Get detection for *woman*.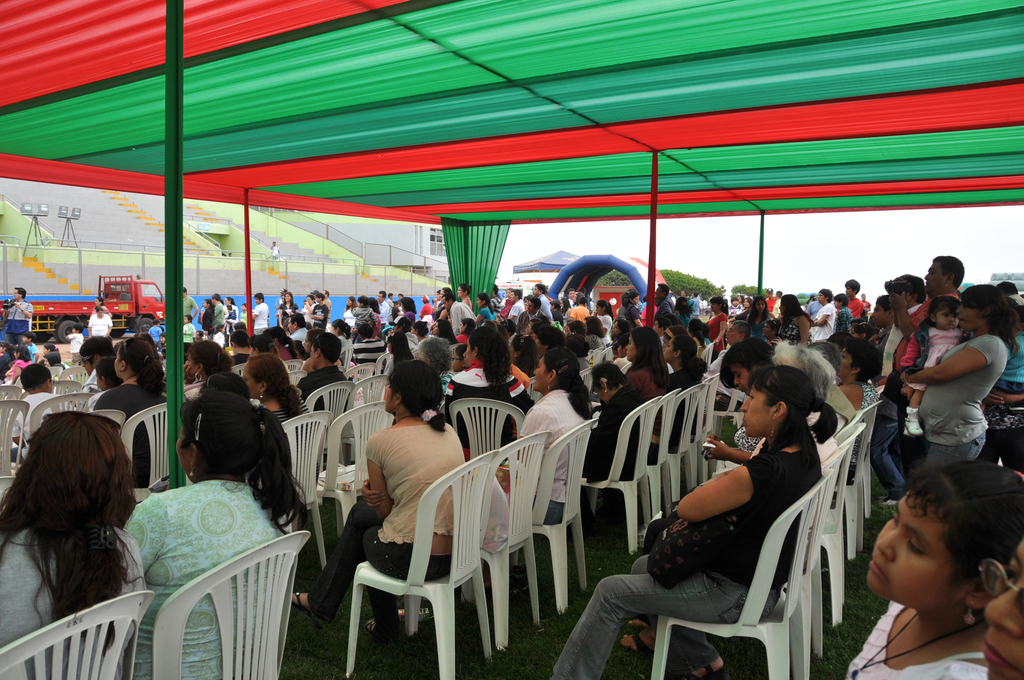
Detection: crop(84, 302, 114, 341).
